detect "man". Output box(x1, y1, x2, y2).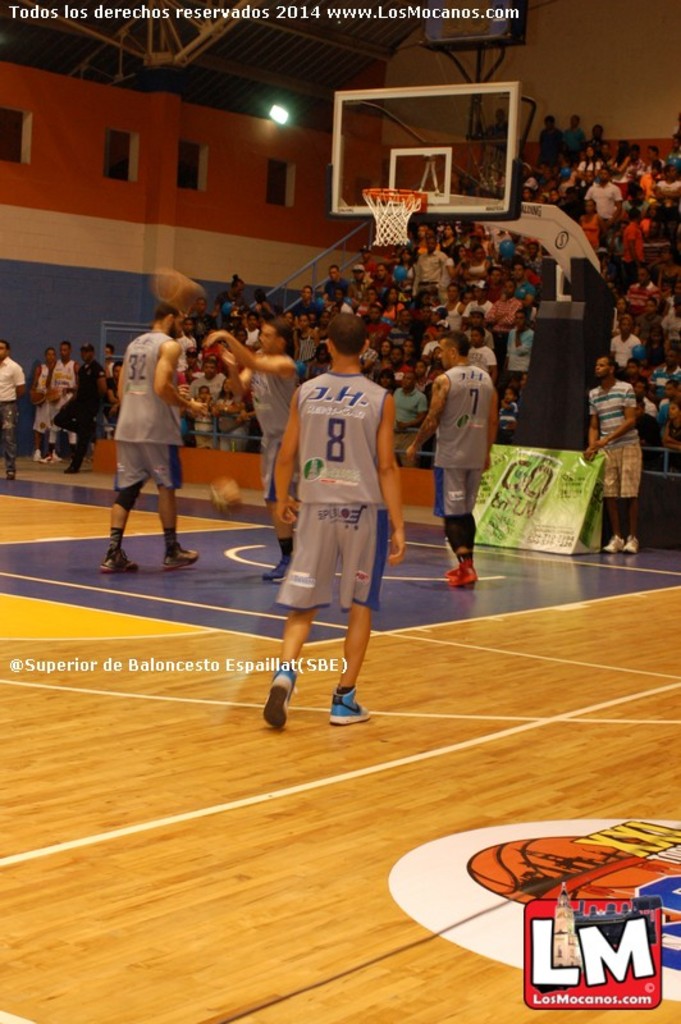
box(584, 166, 623, 233).
